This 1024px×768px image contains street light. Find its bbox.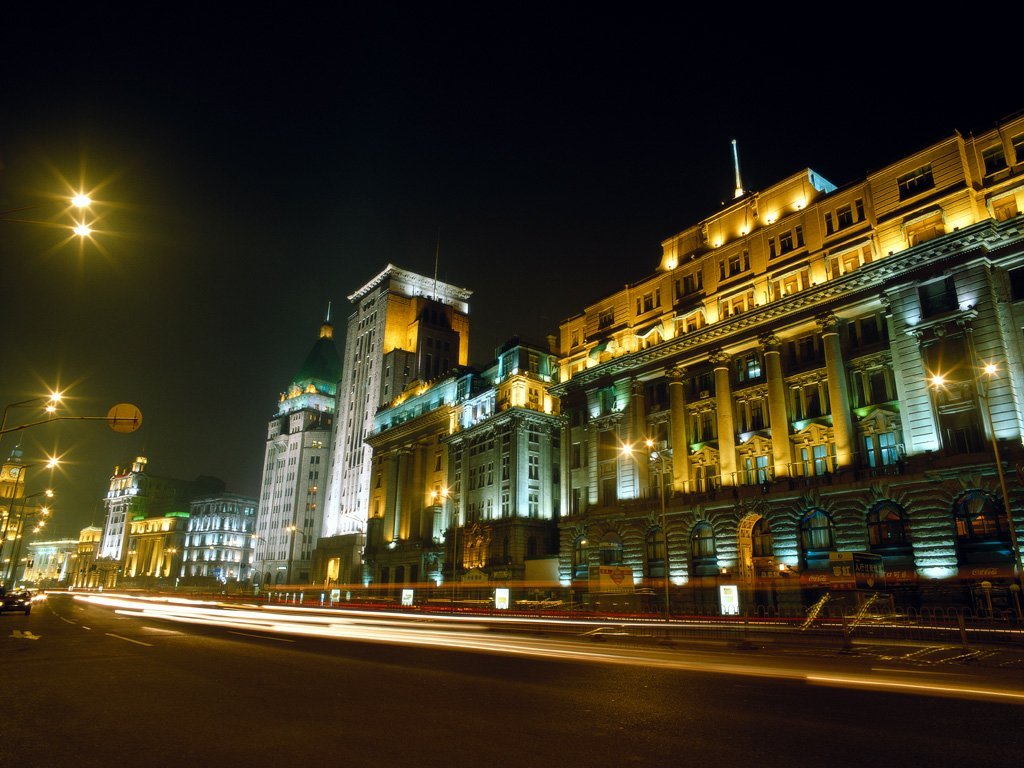
(932, 363, 1023, 583).
